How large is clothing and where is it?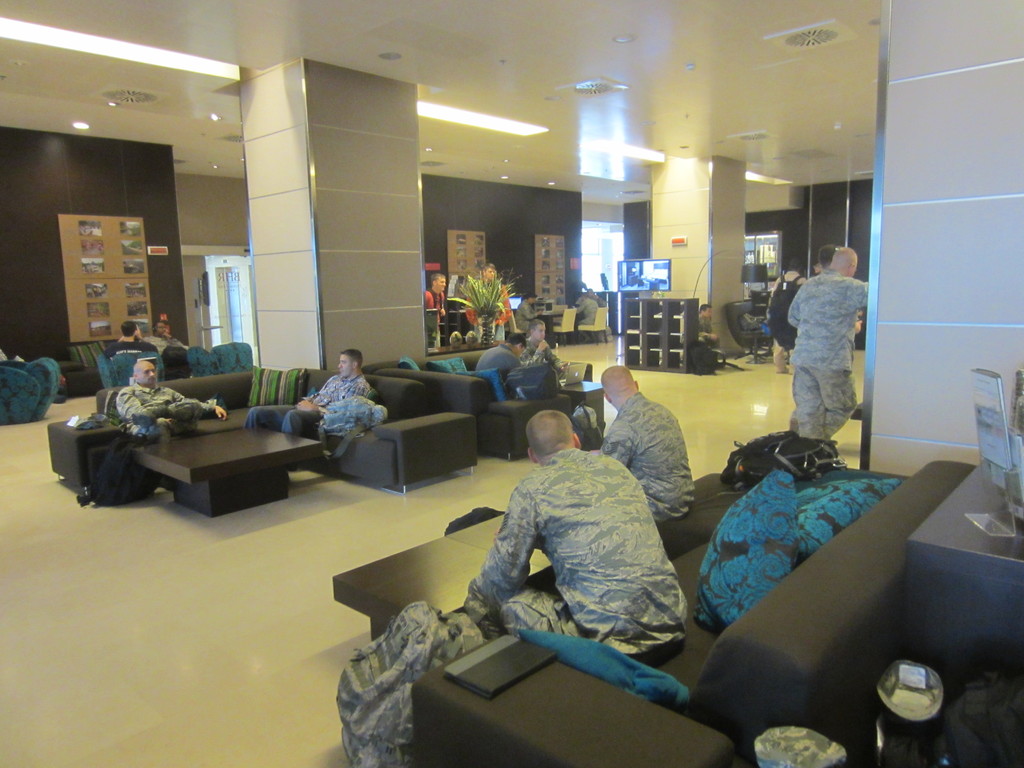
Bounding box: bbox(785, 269, 868, 440).
